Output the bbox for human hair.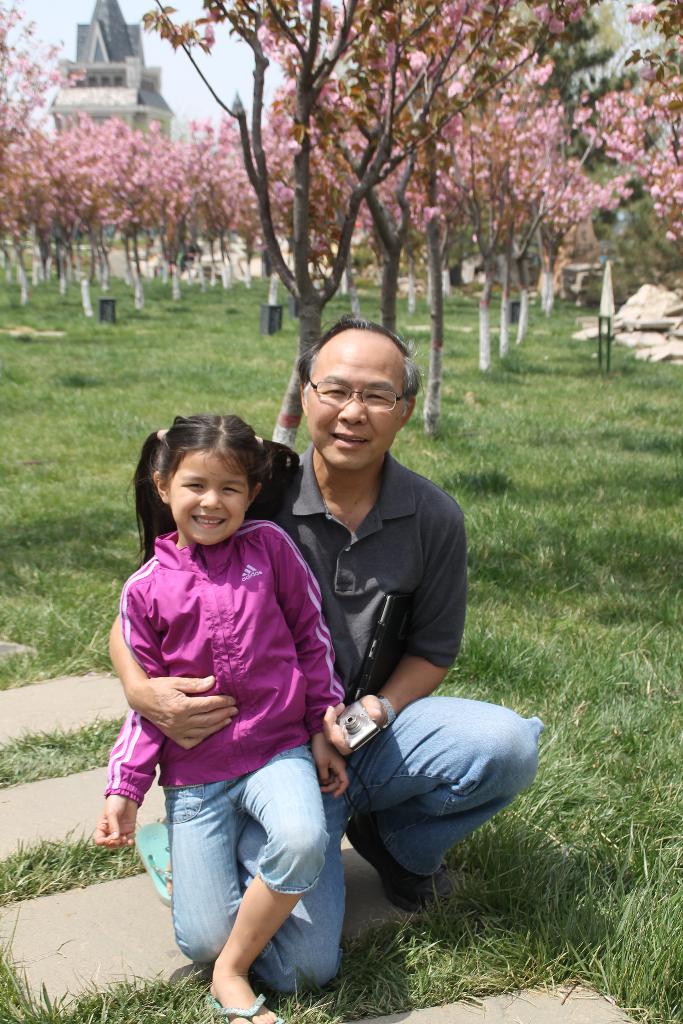
crop(297, 309, 430, 425).
